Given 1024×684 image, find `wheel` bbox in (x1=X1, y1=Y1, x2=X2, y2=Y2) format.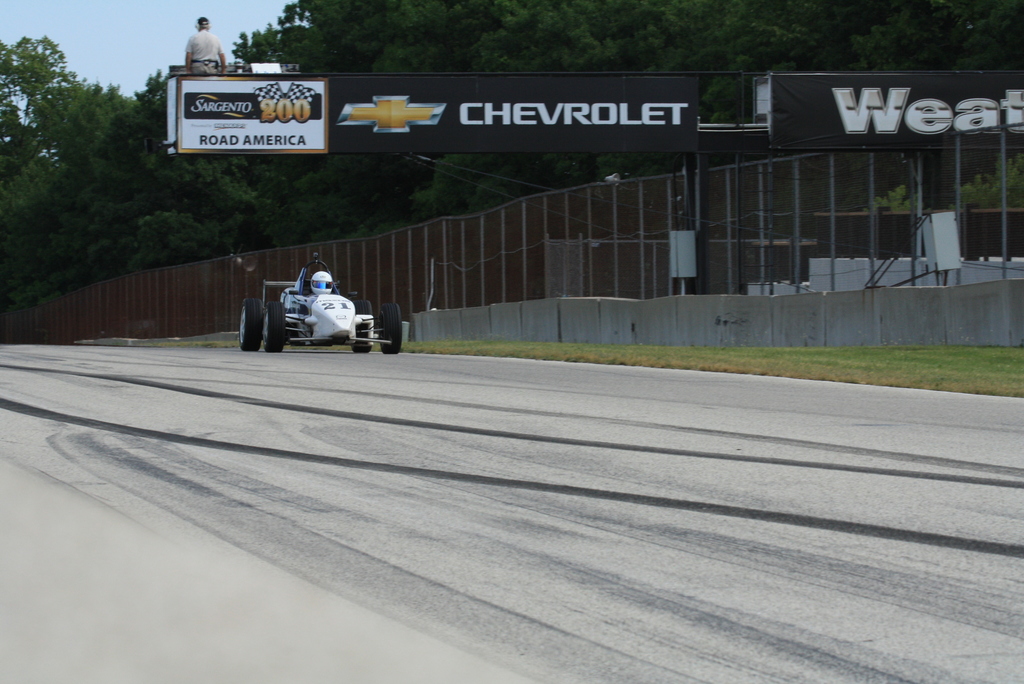
(x1=265, y1=297, x2=286, y2=354).
